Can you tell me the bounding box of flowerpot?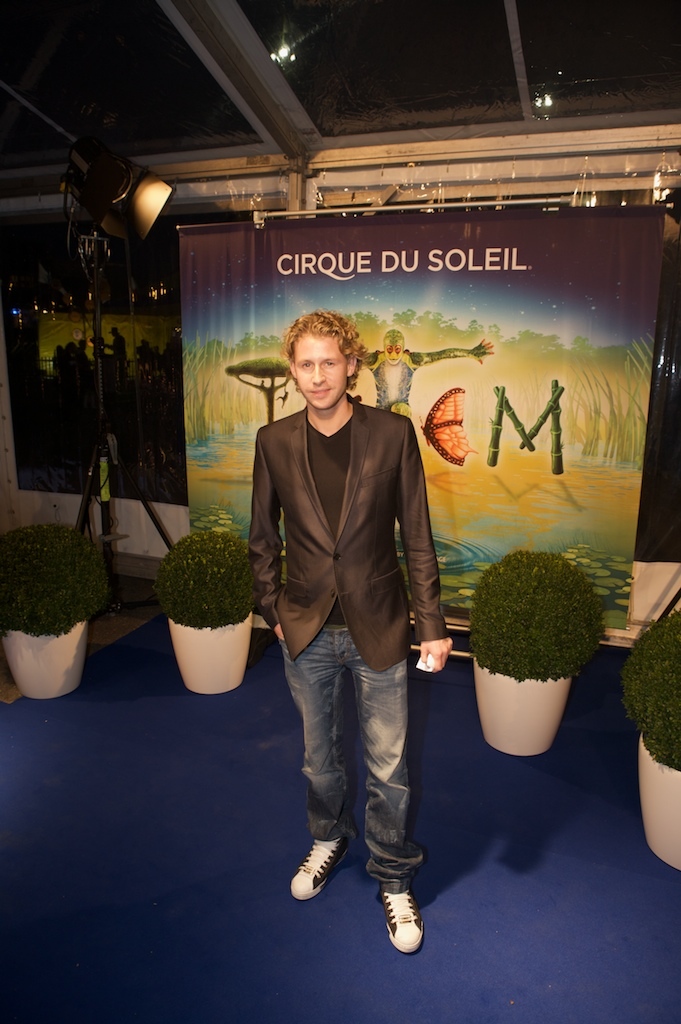
bbox(638, 726, 680, 868).
